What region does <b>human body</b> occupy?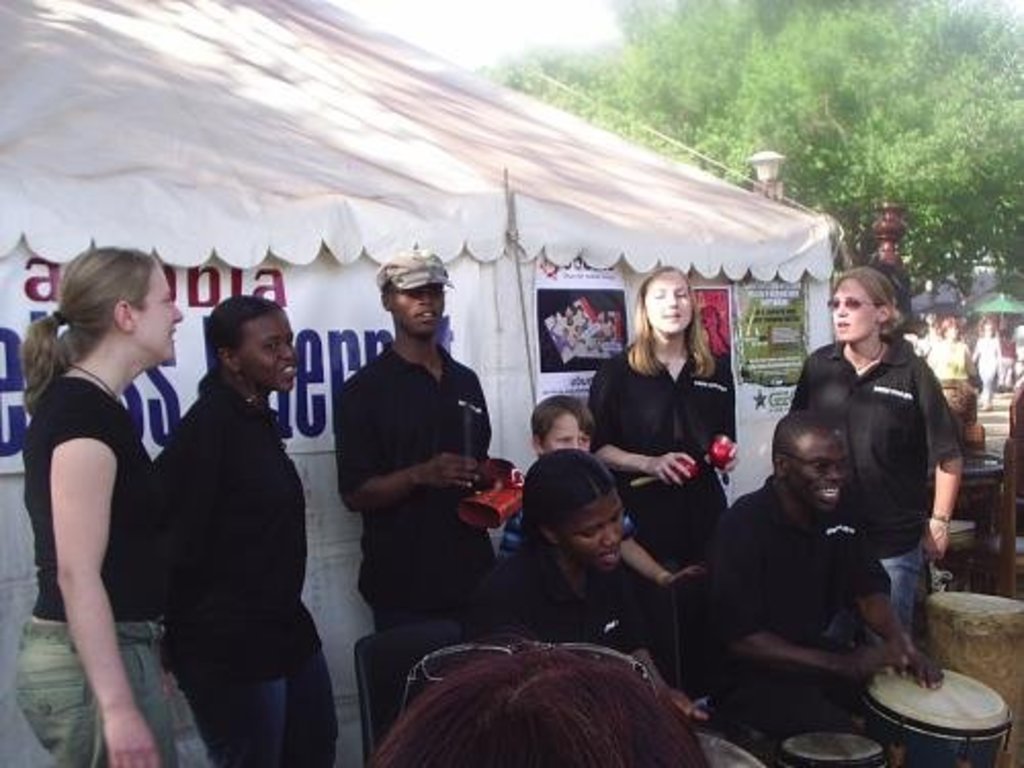
[x1=696, y1=408, x2=940, y2=758].
